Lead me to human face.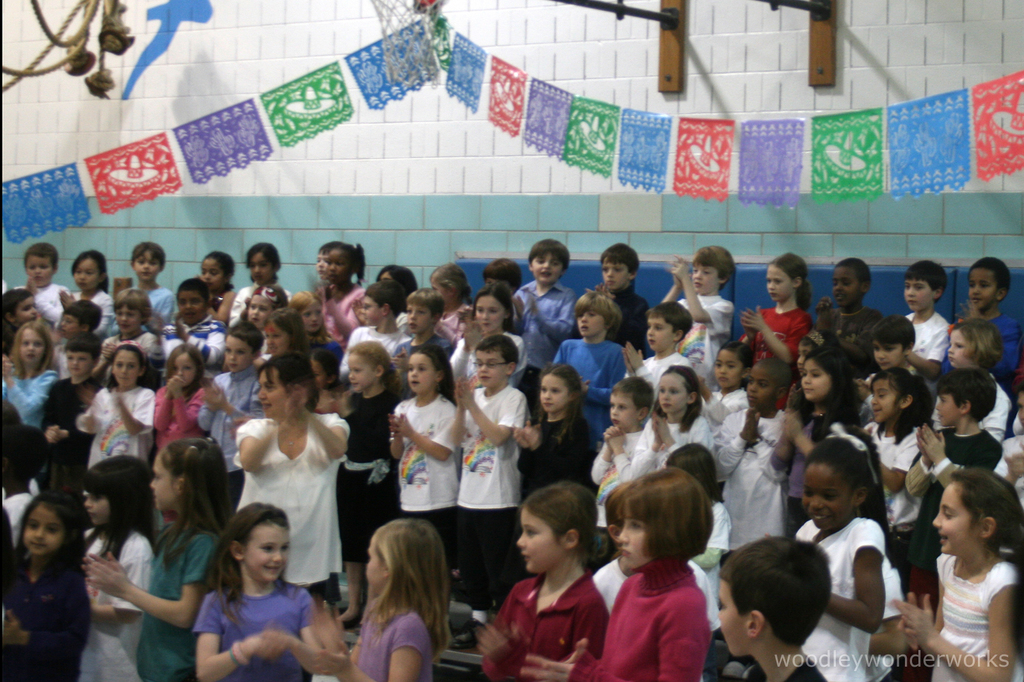
Lead to 26, 257, 52, 285.
